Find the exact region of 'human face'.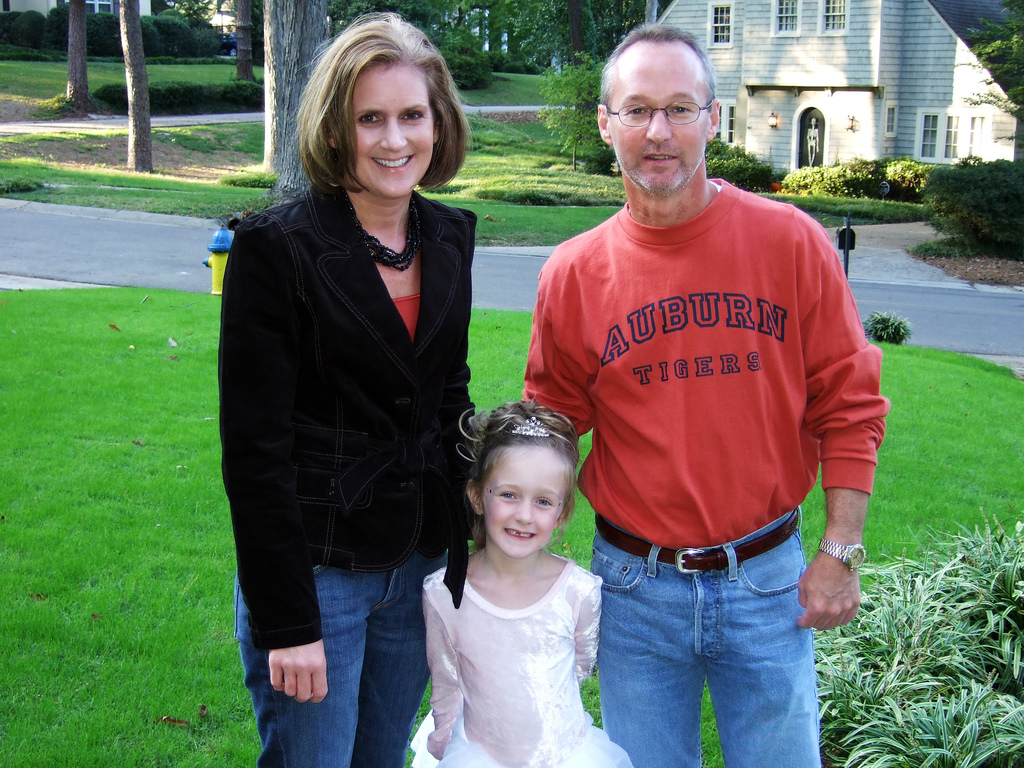
Exact region: pyautogui.locateOnScreen(340, 61, 438, 198).
